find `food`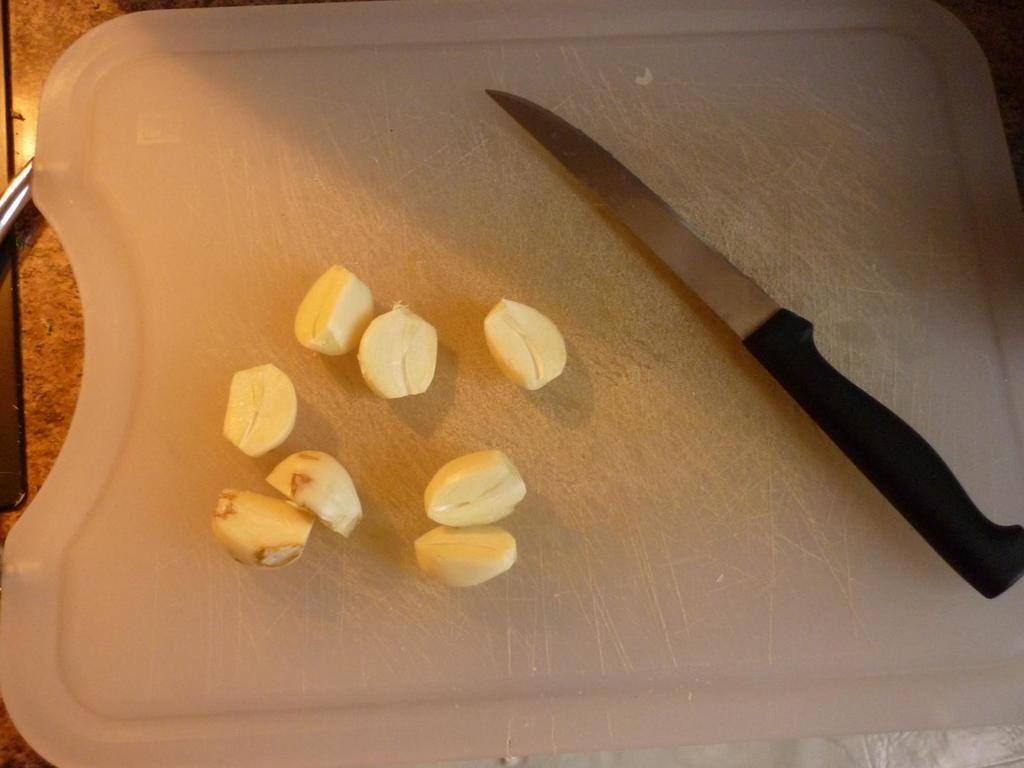
{"x1": 266, "y1": 450, "x2": 363, "y2": 536}
